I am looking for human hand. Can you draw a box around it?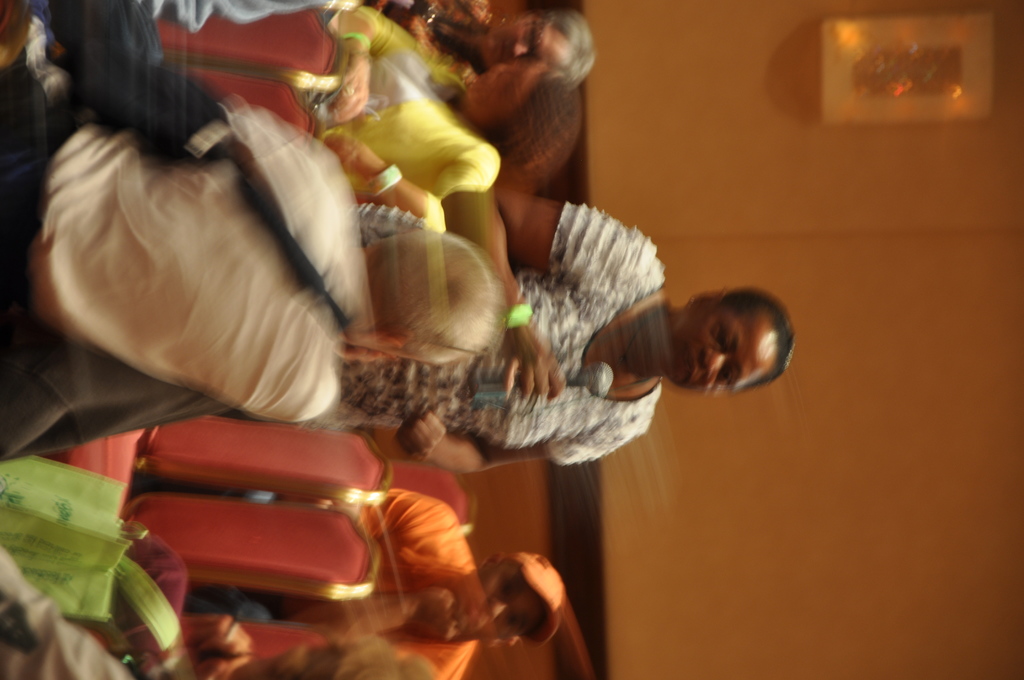
Sure, the bounding box is 392 411 448 466.
